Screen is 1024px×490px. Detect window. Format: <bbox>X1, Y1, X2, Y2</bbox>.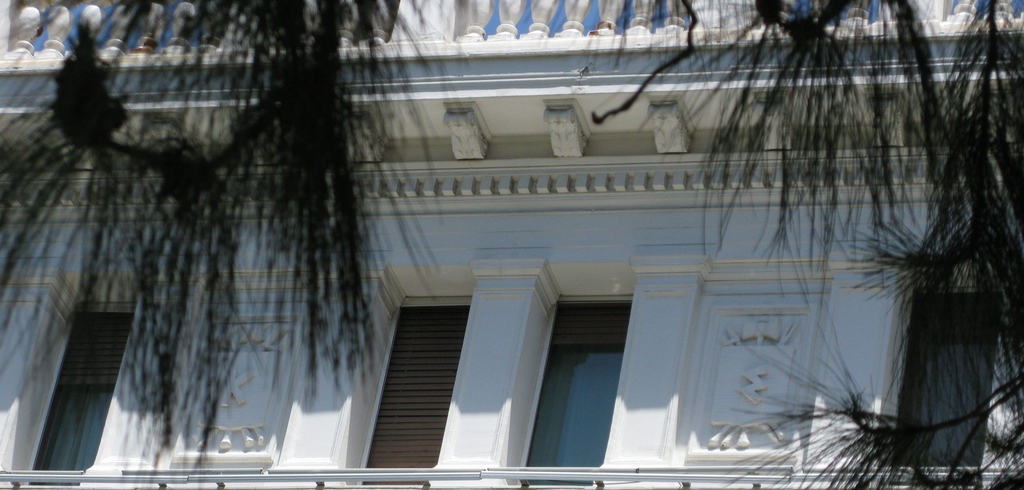
<bbox>522, 295, 632, 489</bbox>.
